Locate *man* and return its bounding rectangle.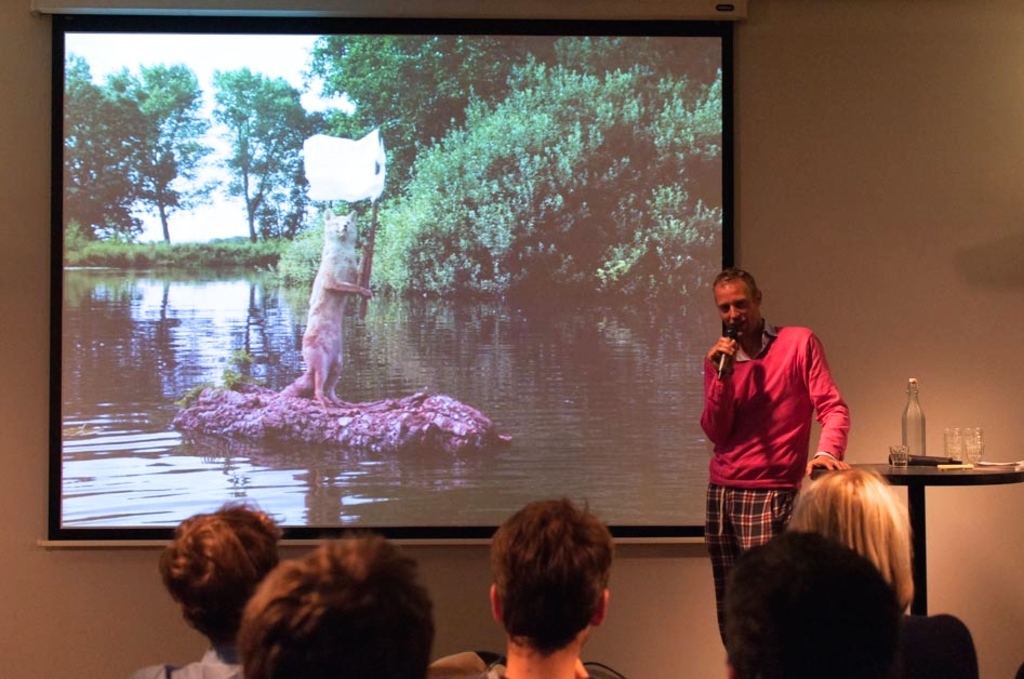
pyautogui.locateOnScreen(694, 265, 853, 644).
